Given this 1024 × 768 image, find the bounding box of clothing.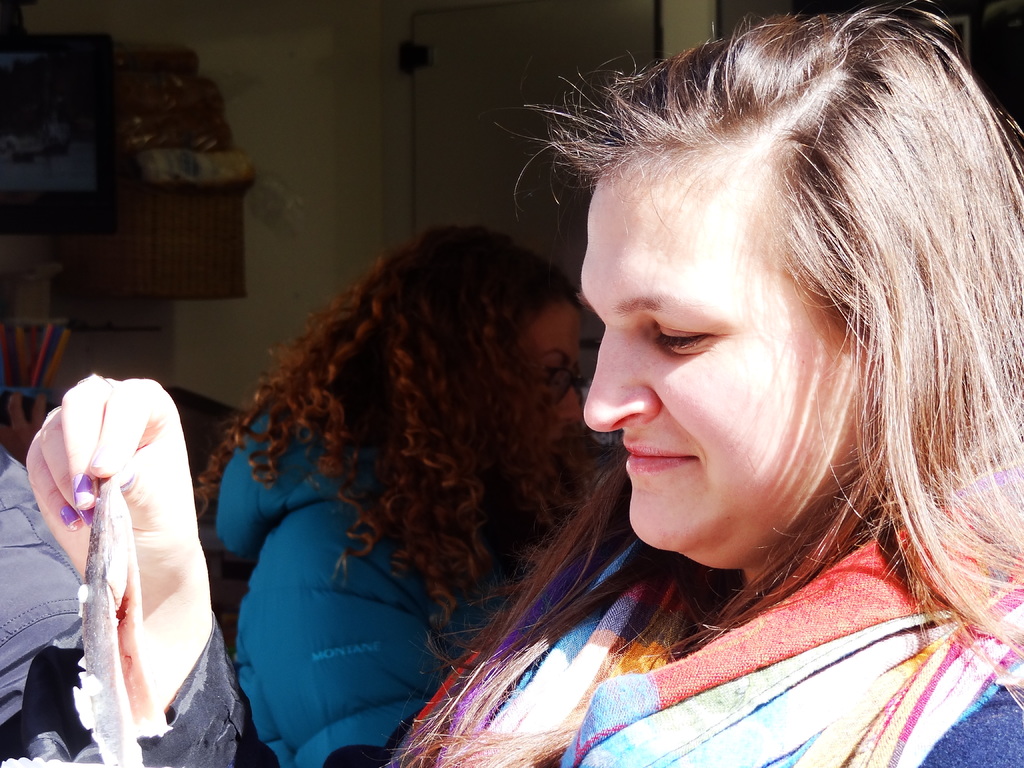
l=363, t=430, r=1023, b=767.
